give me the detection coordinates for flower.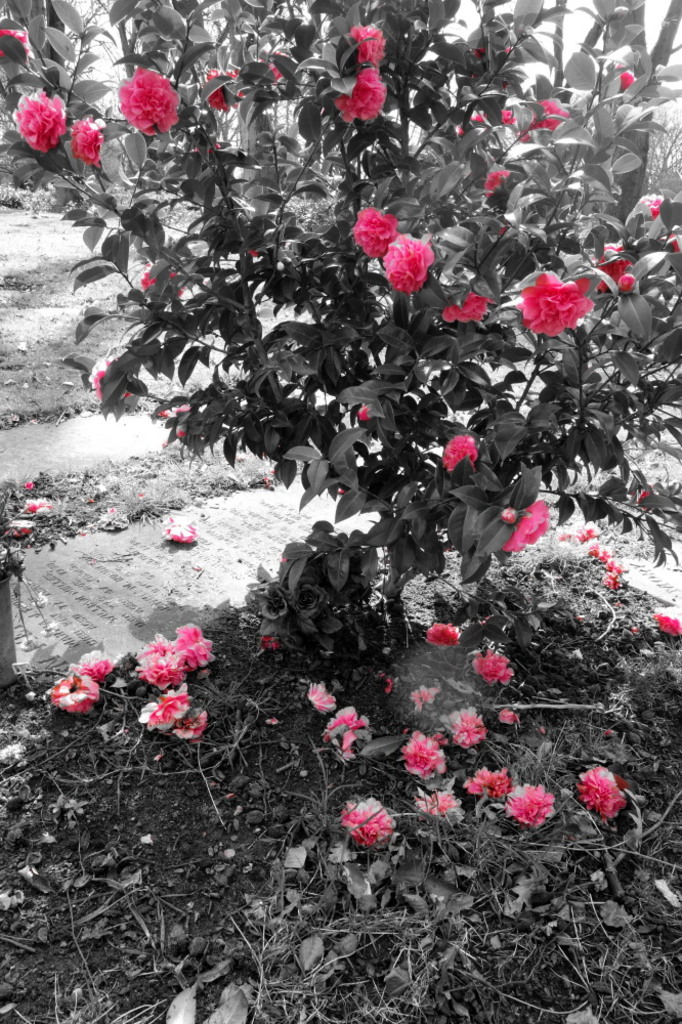
box=[442, 434, 481, 478].
